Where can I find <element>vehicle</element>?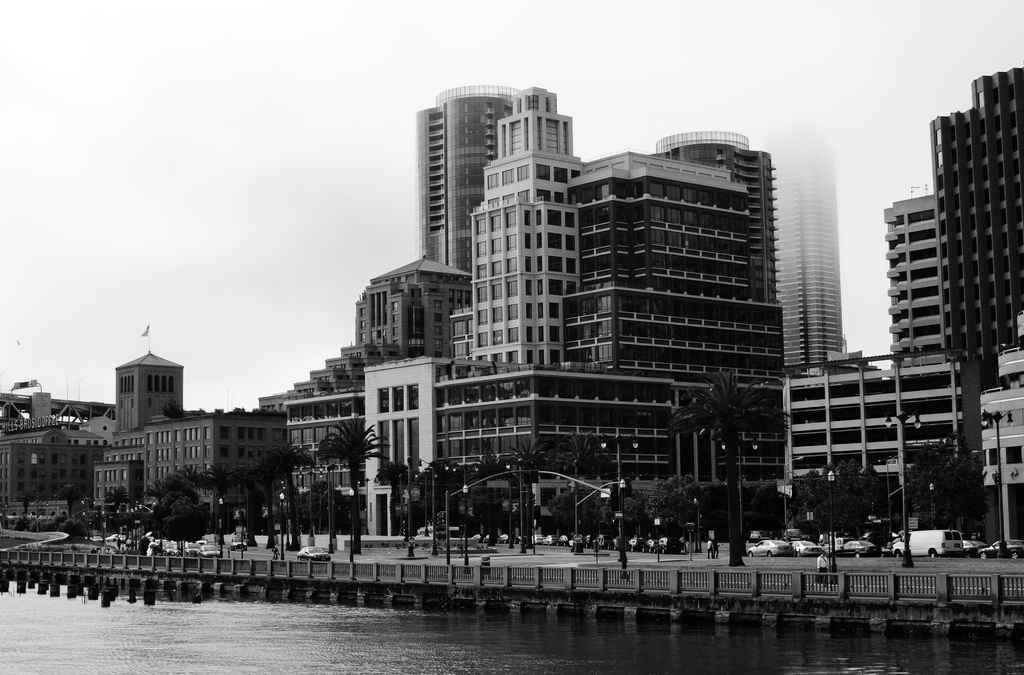
You can find it at (227, 533, 244, 548).
